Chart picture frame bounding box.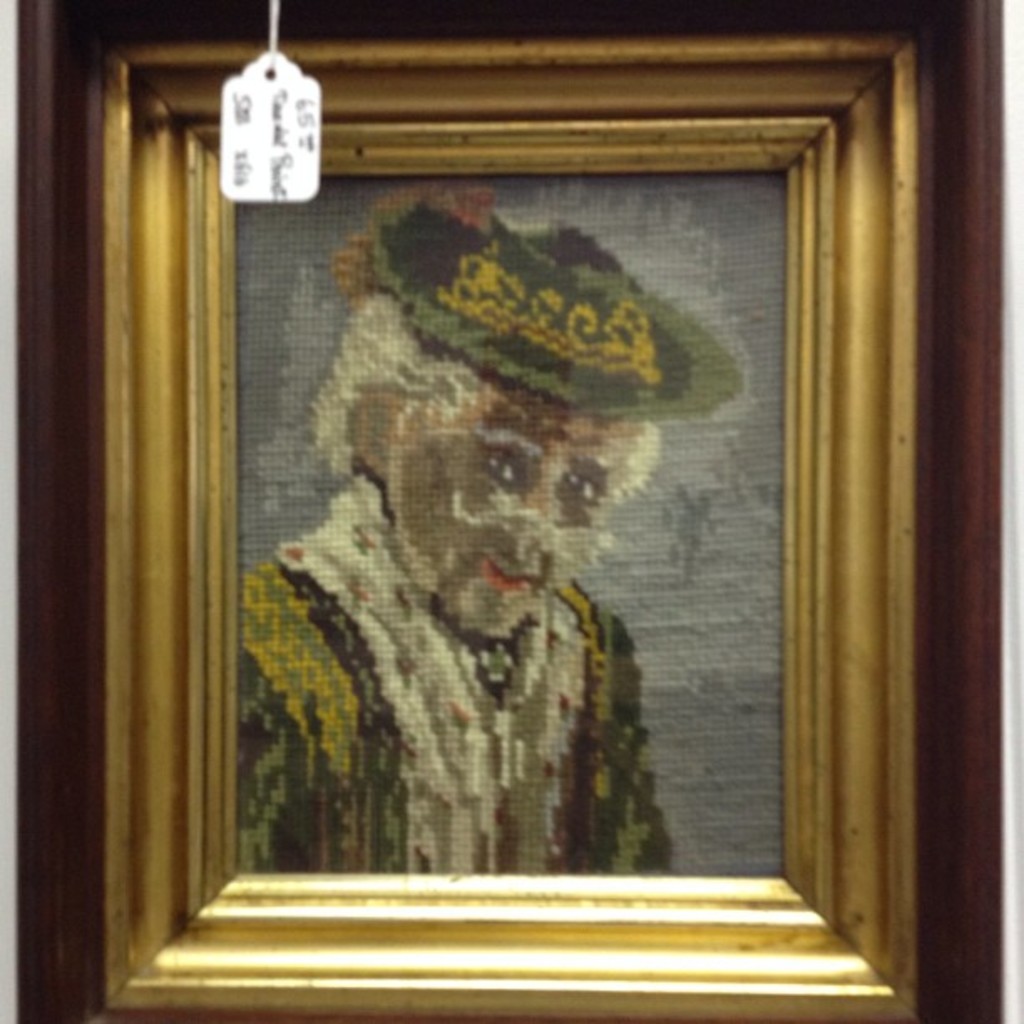
Charted: [17,3,1004,1022].
